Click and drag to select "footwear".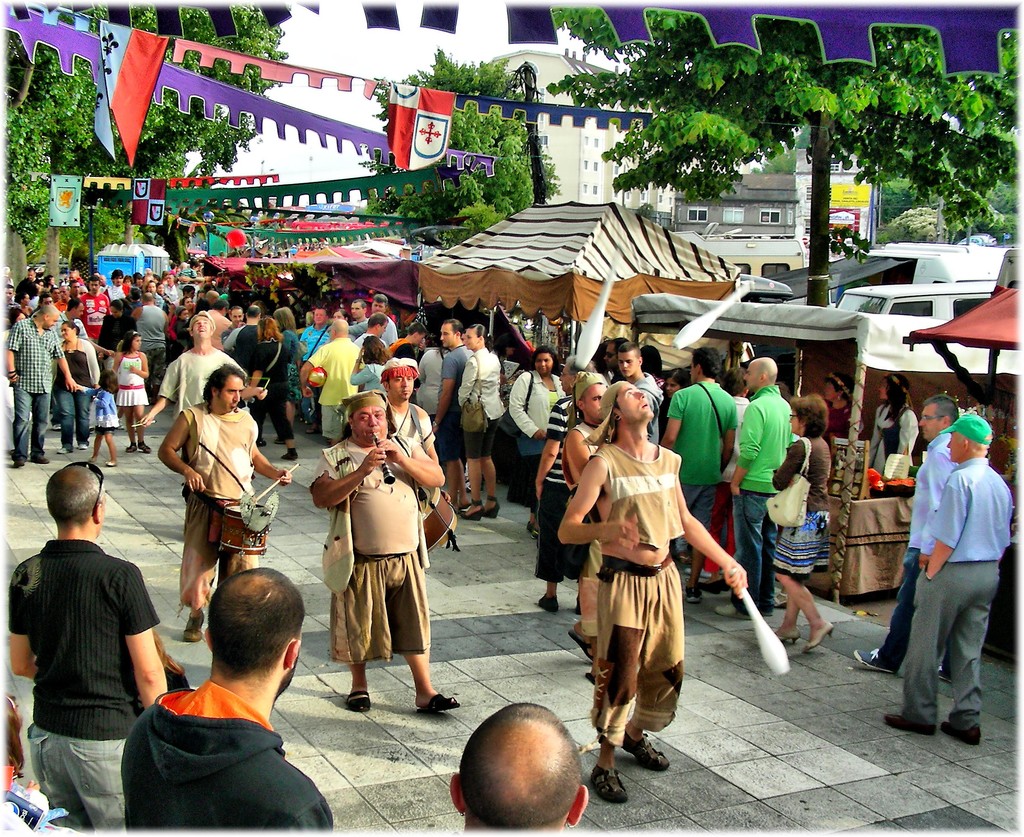
Selection: detection(685, 585, 698, 600).
